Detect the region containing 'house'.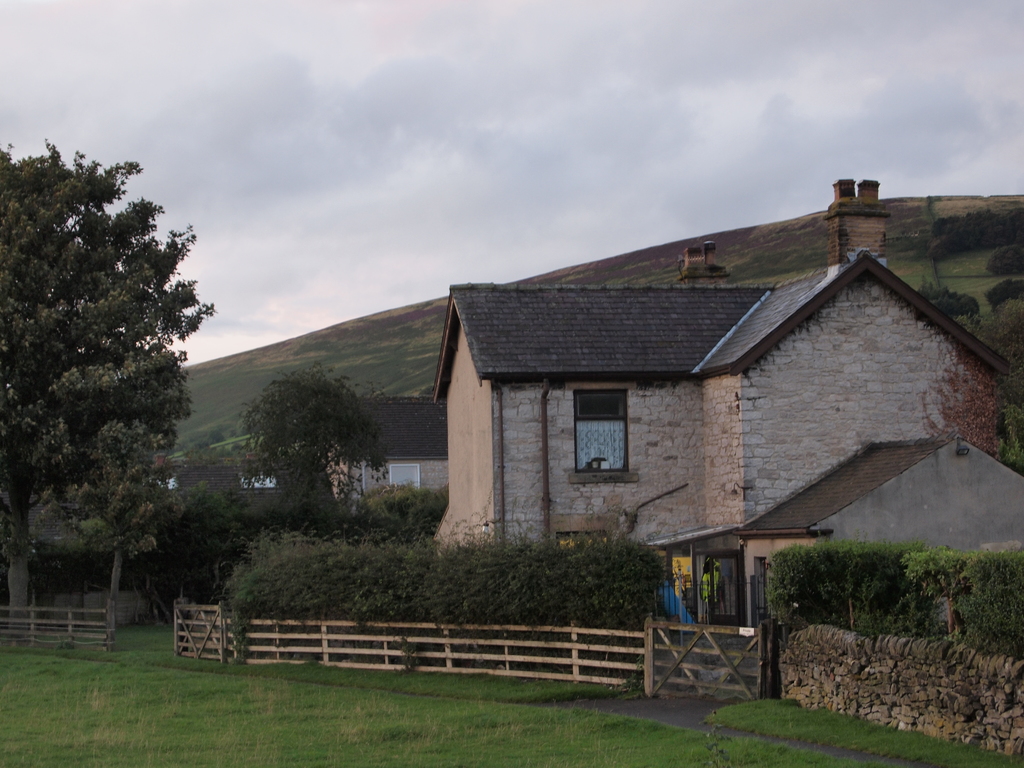
225,193,951,674.
